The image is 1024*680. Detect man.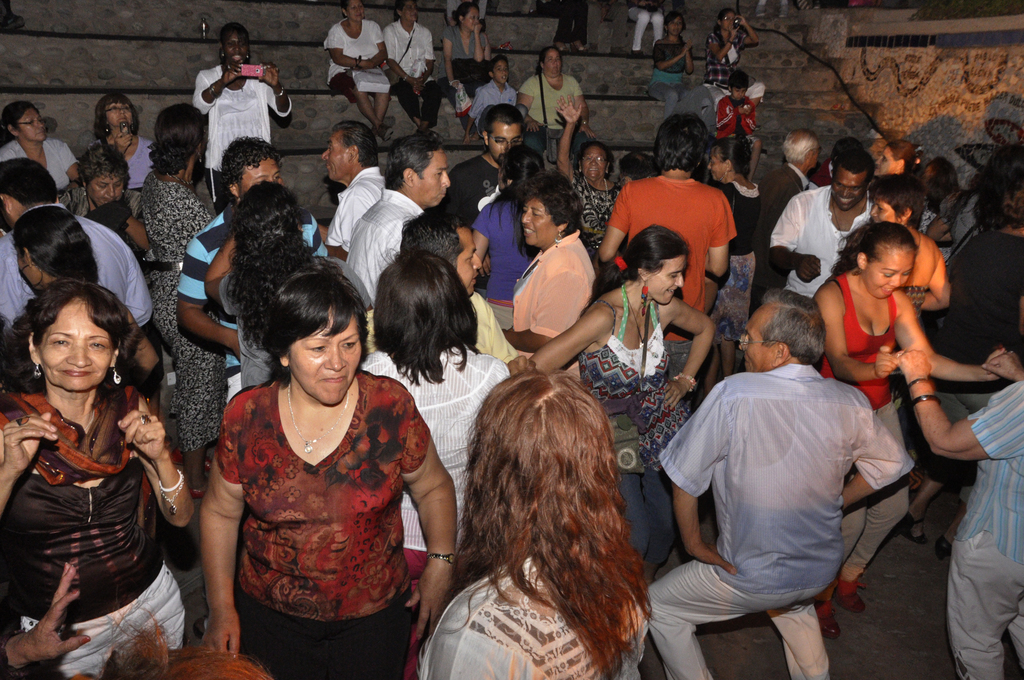
Detection: box(172, 138, 329, 404).
